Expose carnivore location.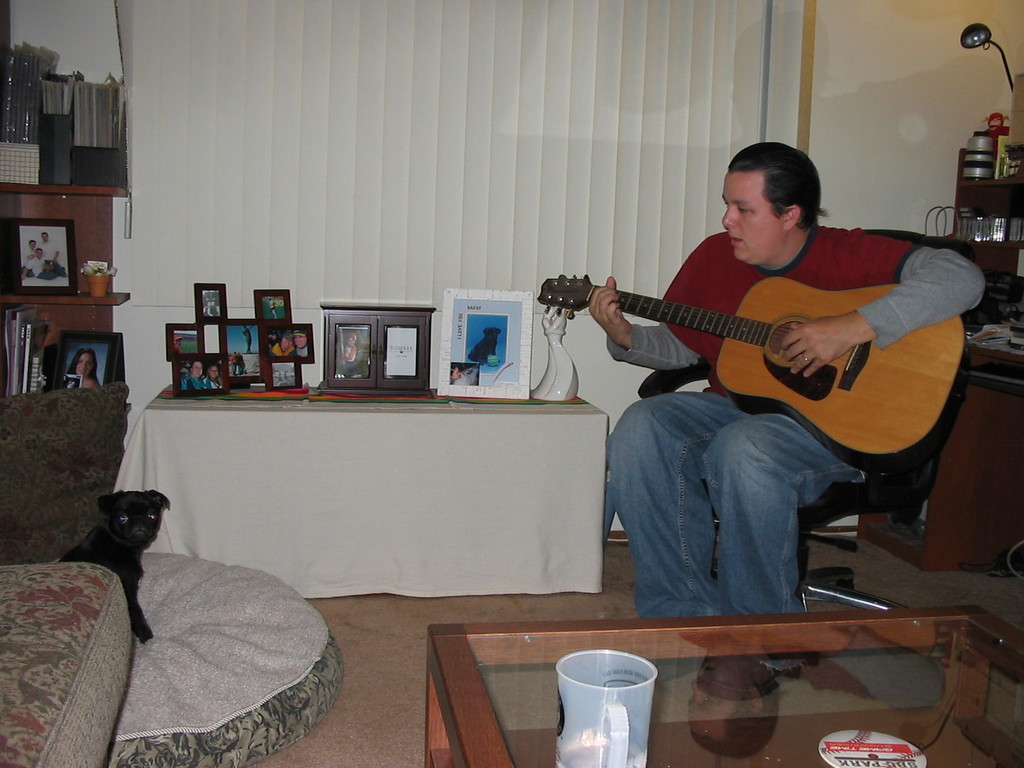
Exposed at bbox=[269, 297, 282, 318].
